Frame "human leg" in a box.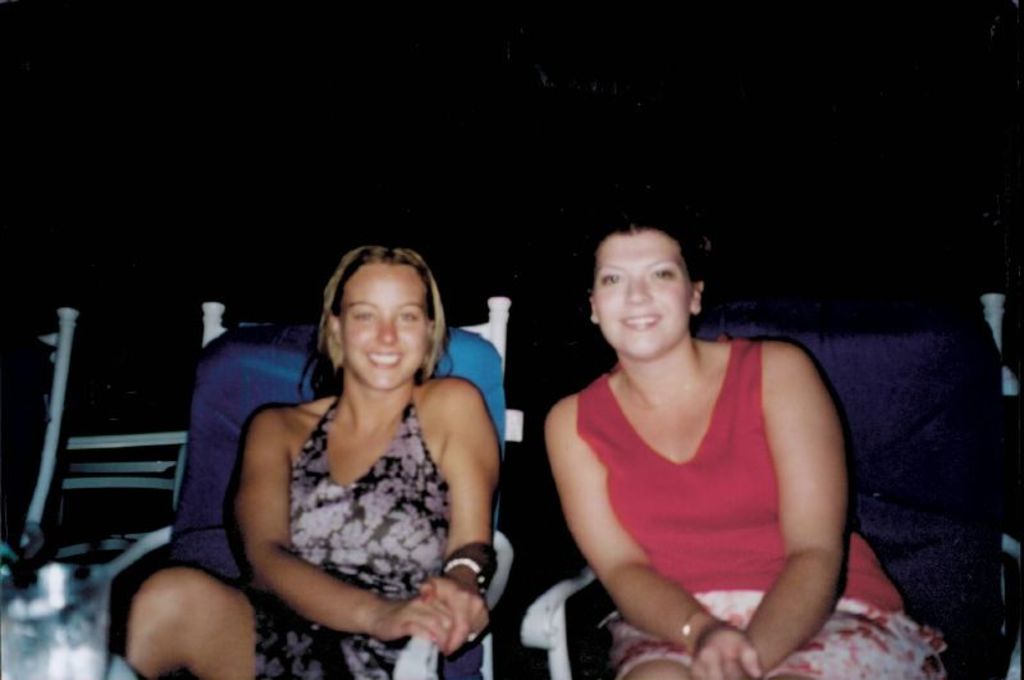
region(762, 598, 936, 679).
